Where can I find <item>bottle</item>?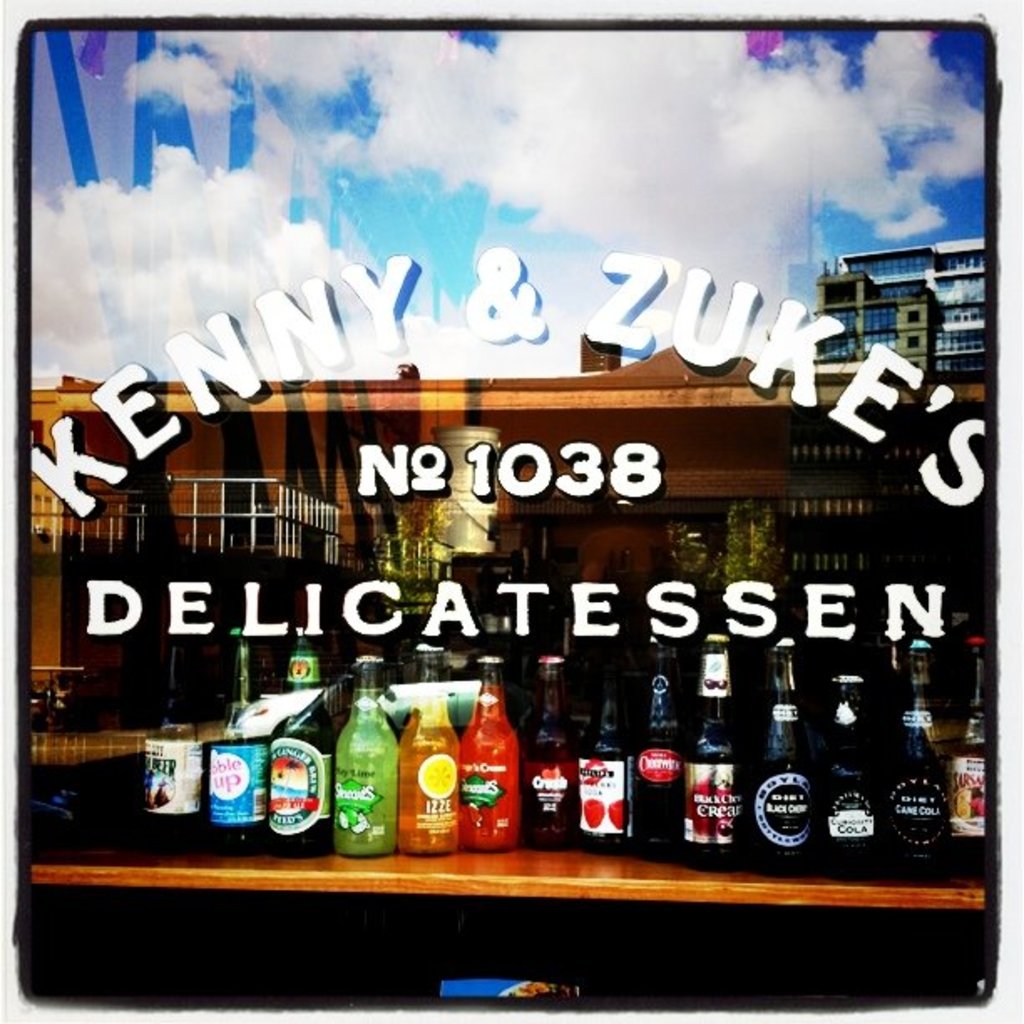
You can find it at <bbox>632, 654, 674, 847</bbox>.
